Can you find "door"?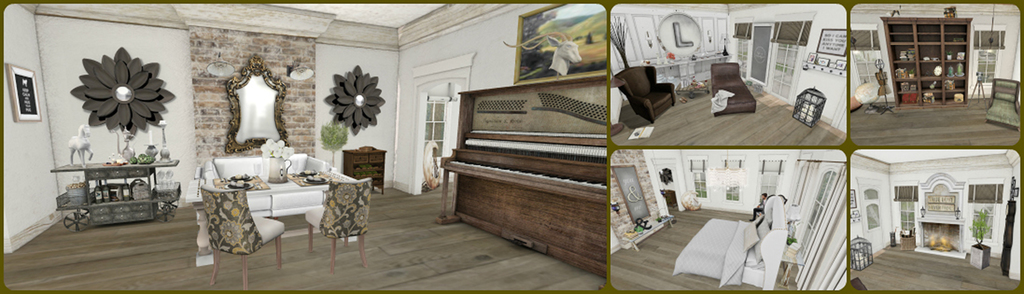
Yes, bounding box: {"left": 746, "top": 22, "right": 771, "bottom": 89}.
